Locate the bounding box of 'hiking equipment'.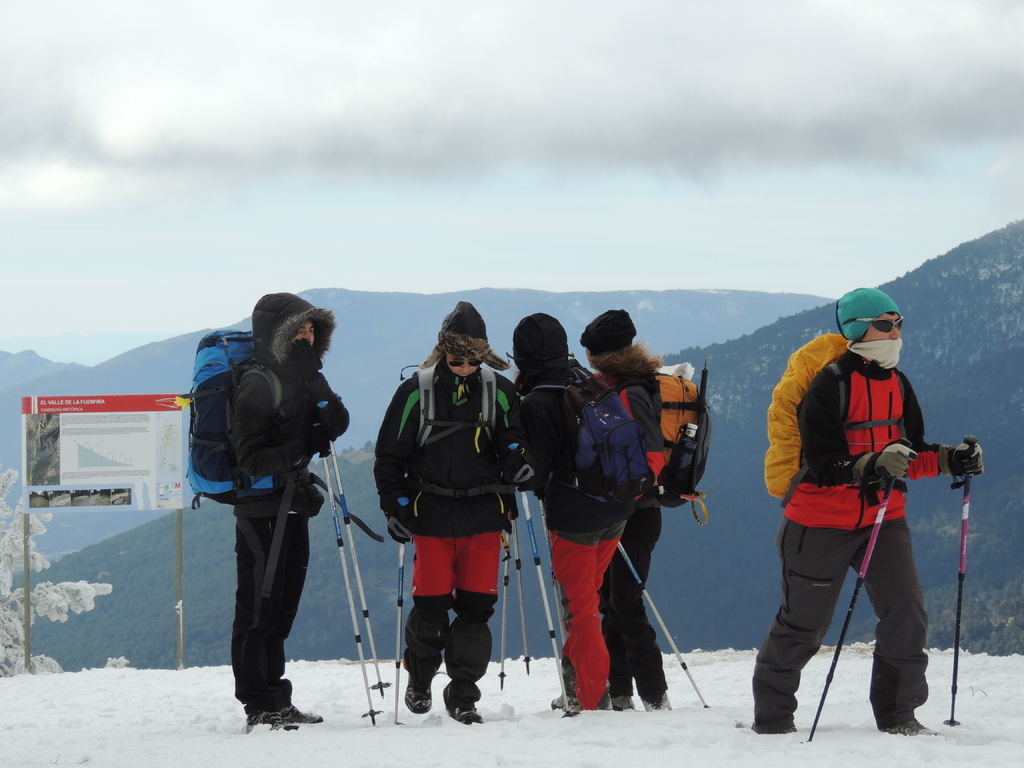
Bounding box: bbox(767, 331, 908, 504).
